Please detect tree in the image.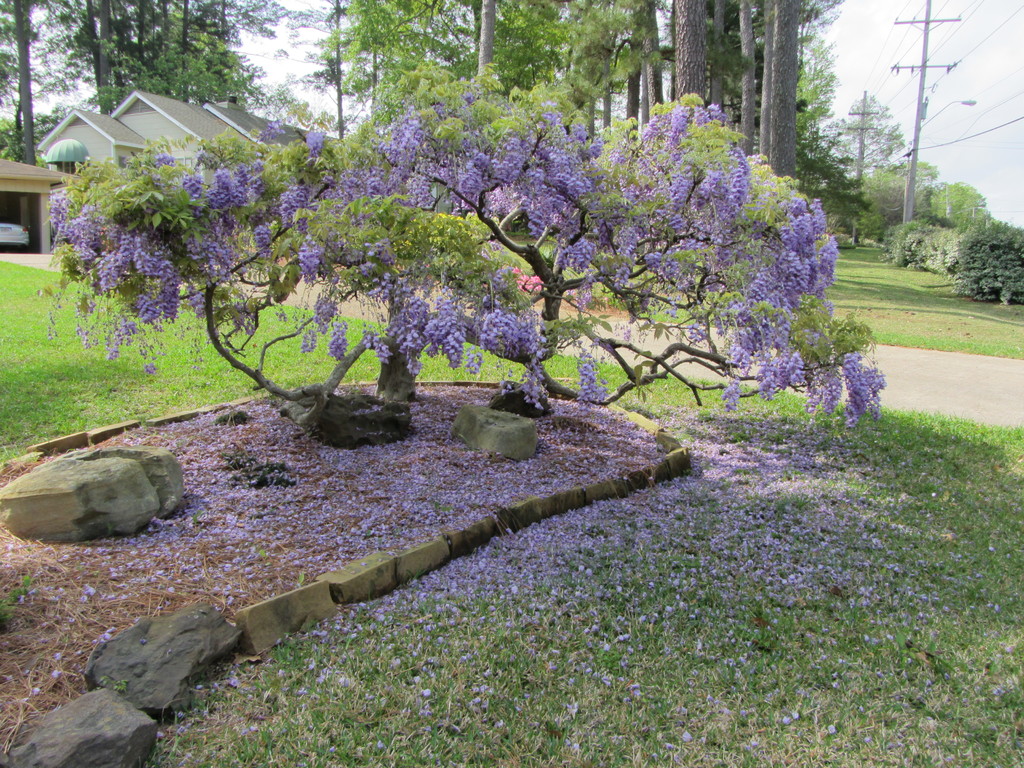
region(470, 0, 511, 117).
